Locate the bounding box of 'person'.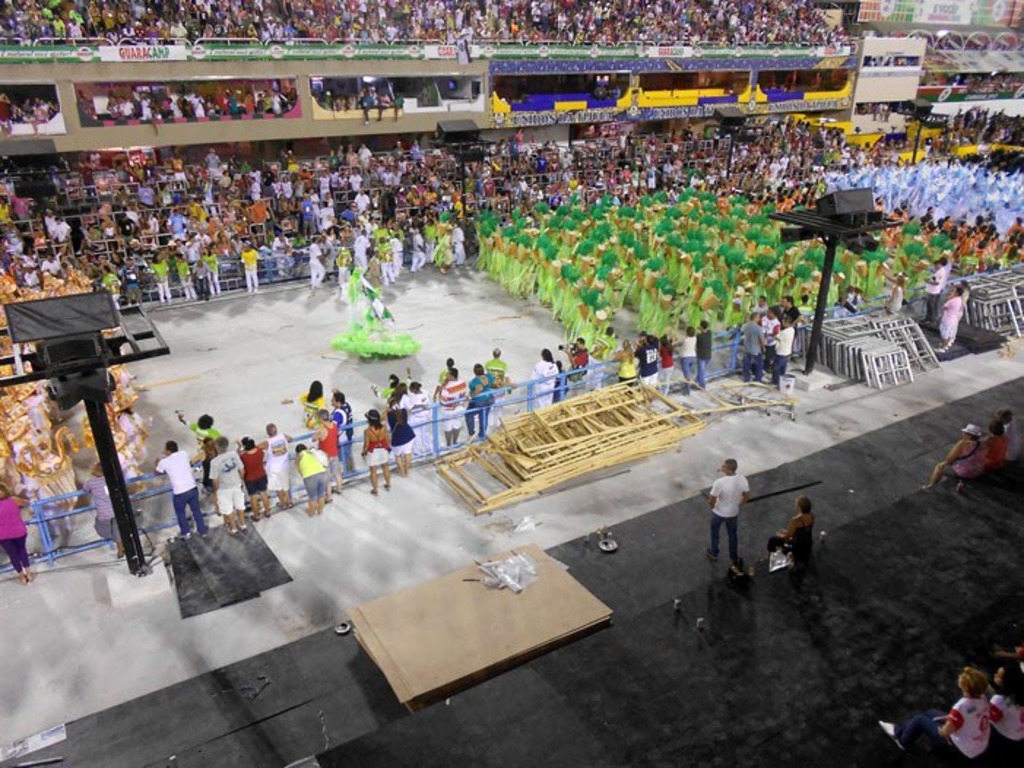
Bounding box: select_region(365, 406, 390, 494).
